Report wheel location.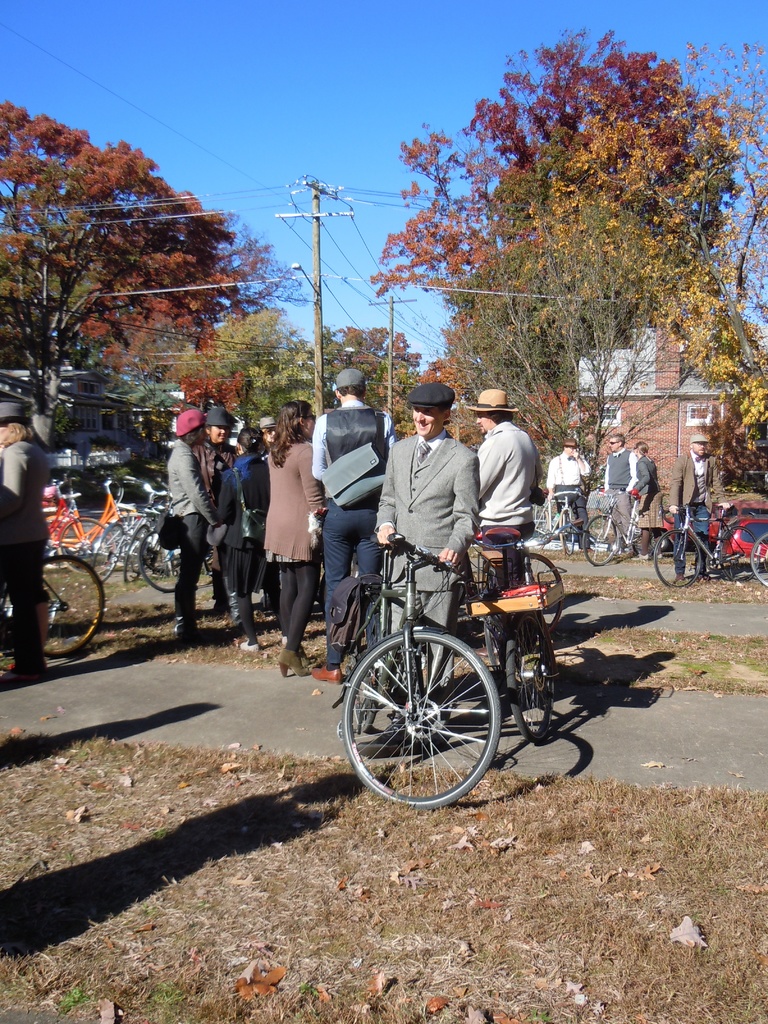
Report: BBox(11, 557, 107, 655).
